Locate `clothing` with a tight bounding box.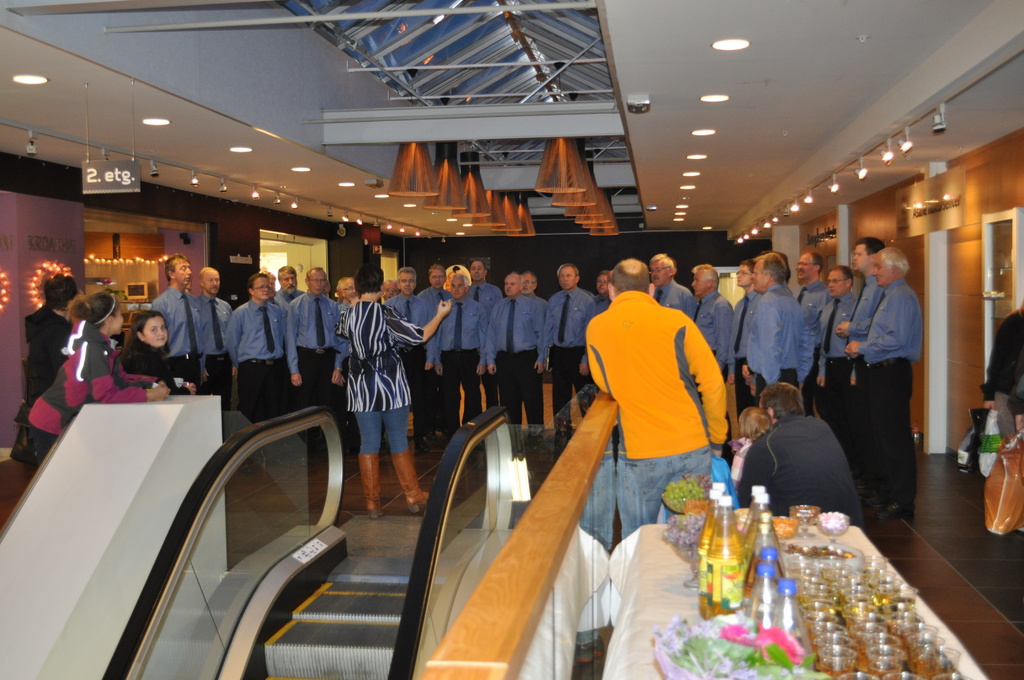
bbox=[730, 286, 756, 353].
